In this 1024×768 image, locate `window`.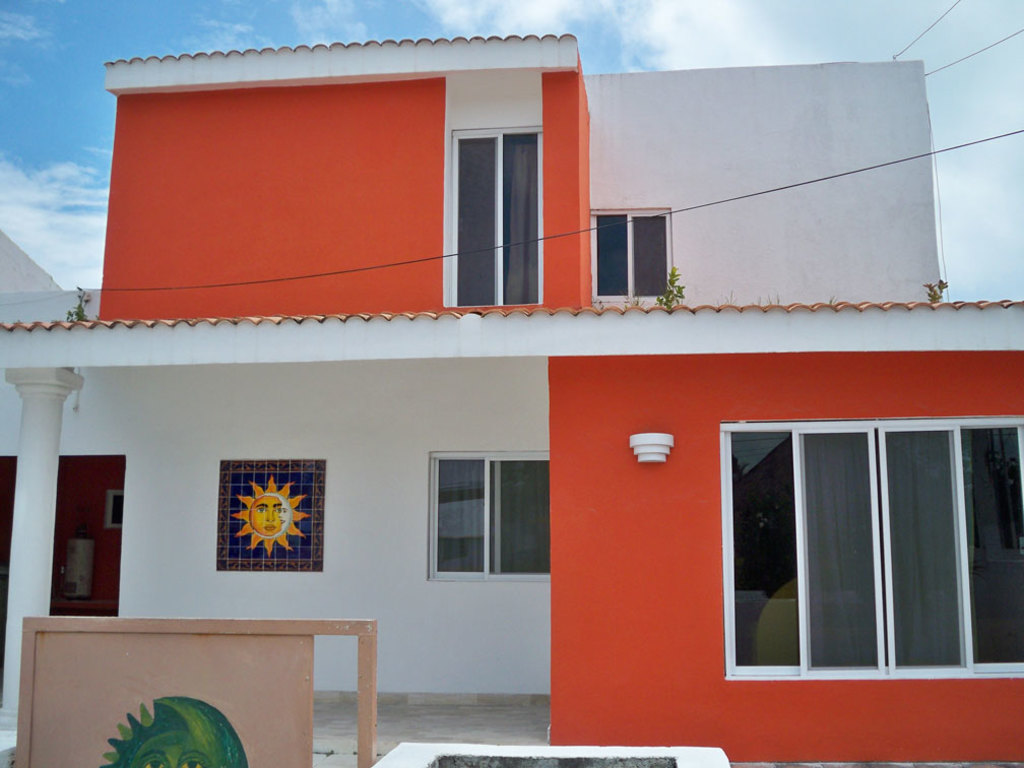
Bounding box: [x1=591, y1=211, x2=676, y2=298].
